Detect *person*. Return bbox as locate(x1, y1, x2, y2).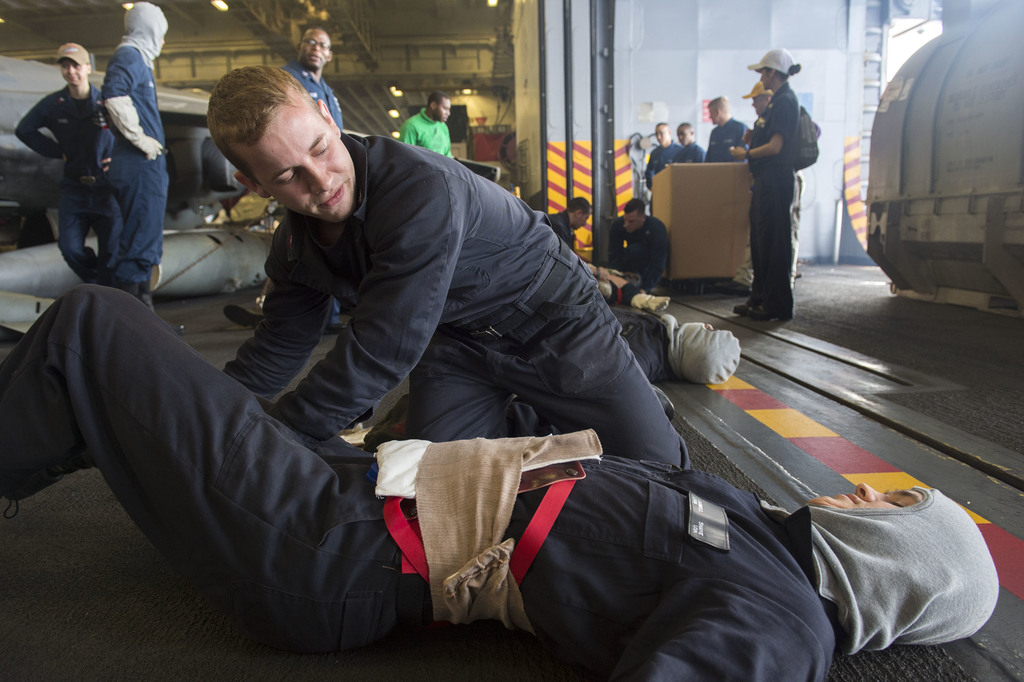
locate(705, 92, 759, 165).
